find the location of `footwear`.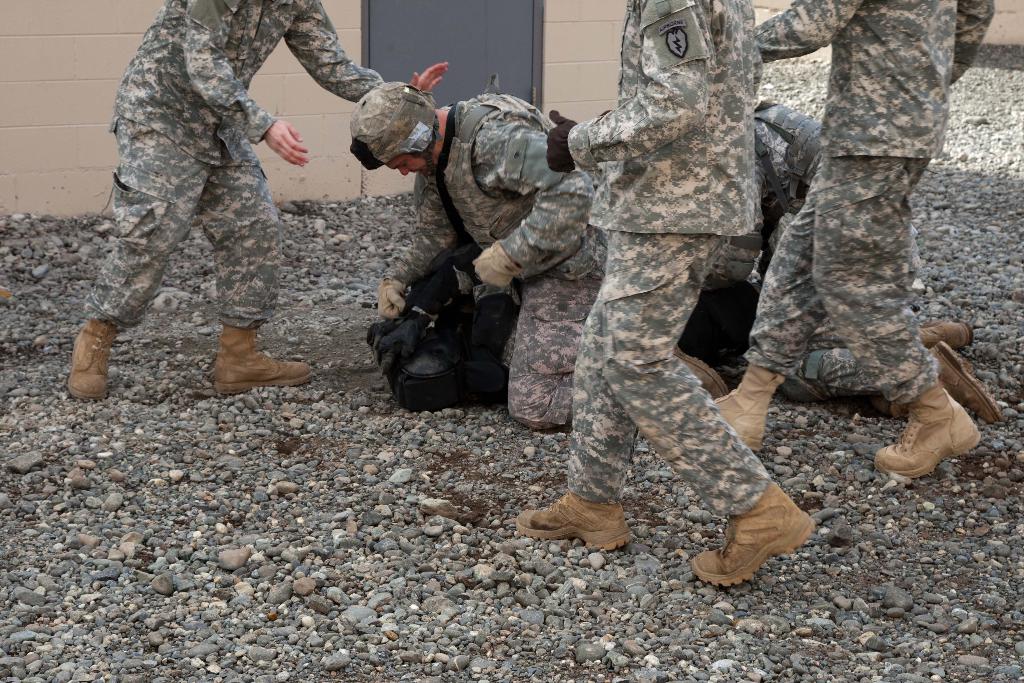
Location: bbox=[699, 367, 781, 452].
